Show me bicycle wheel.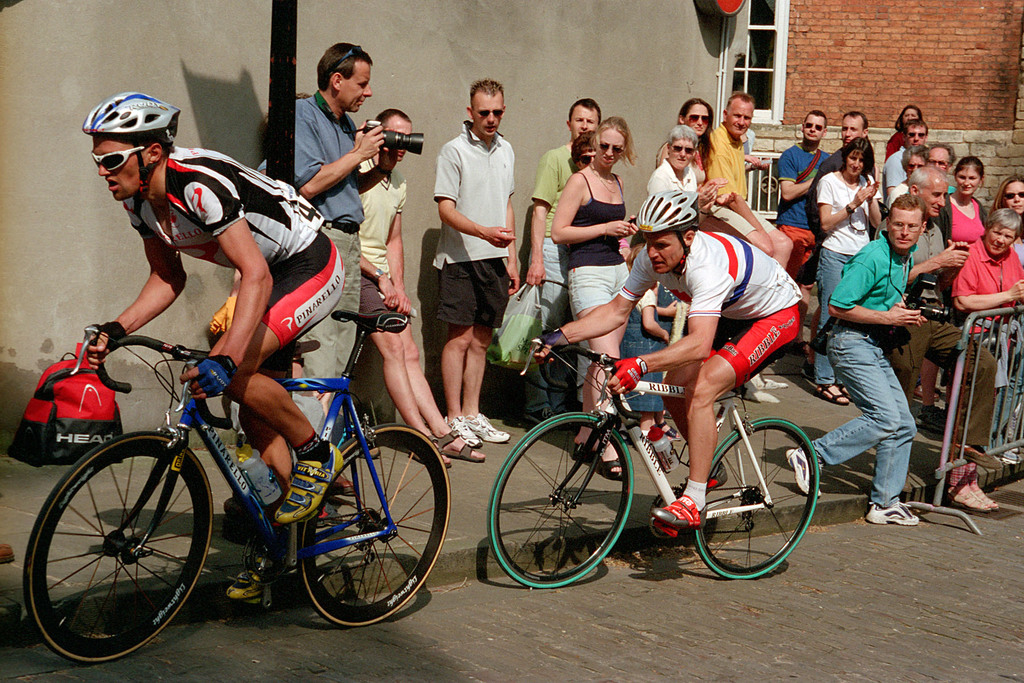
bicycle wheel is here: left=298, top=425, right=448, bottom=623.
